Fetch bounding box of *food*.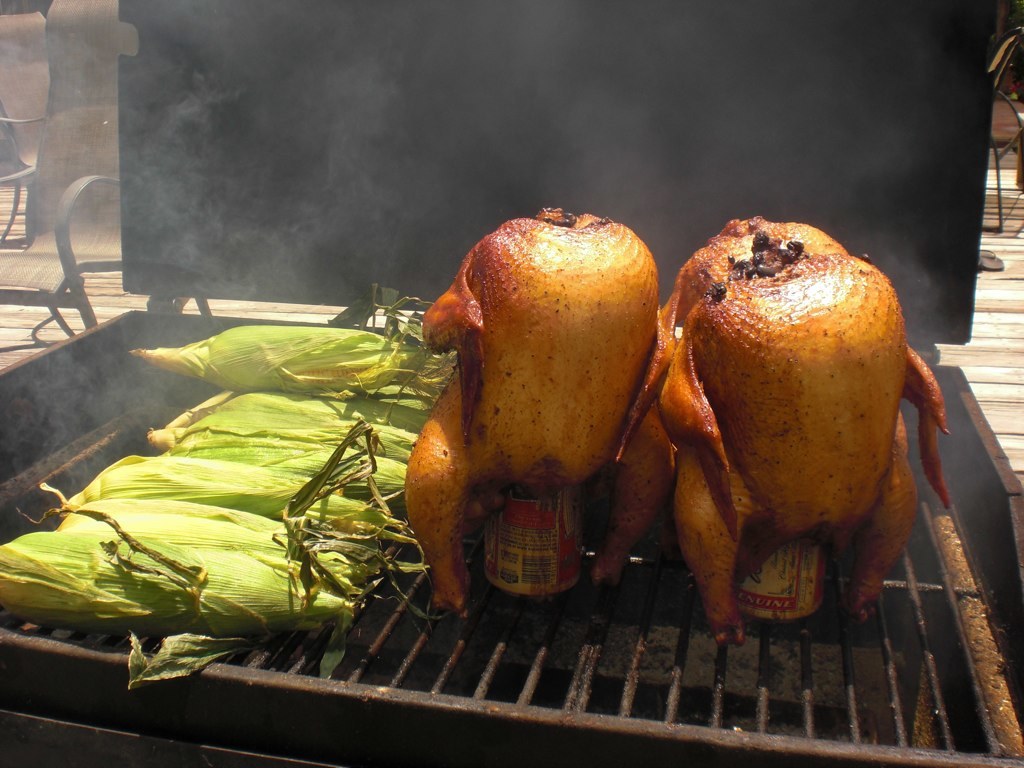
Bbox: (0, 317, 464, 636).
